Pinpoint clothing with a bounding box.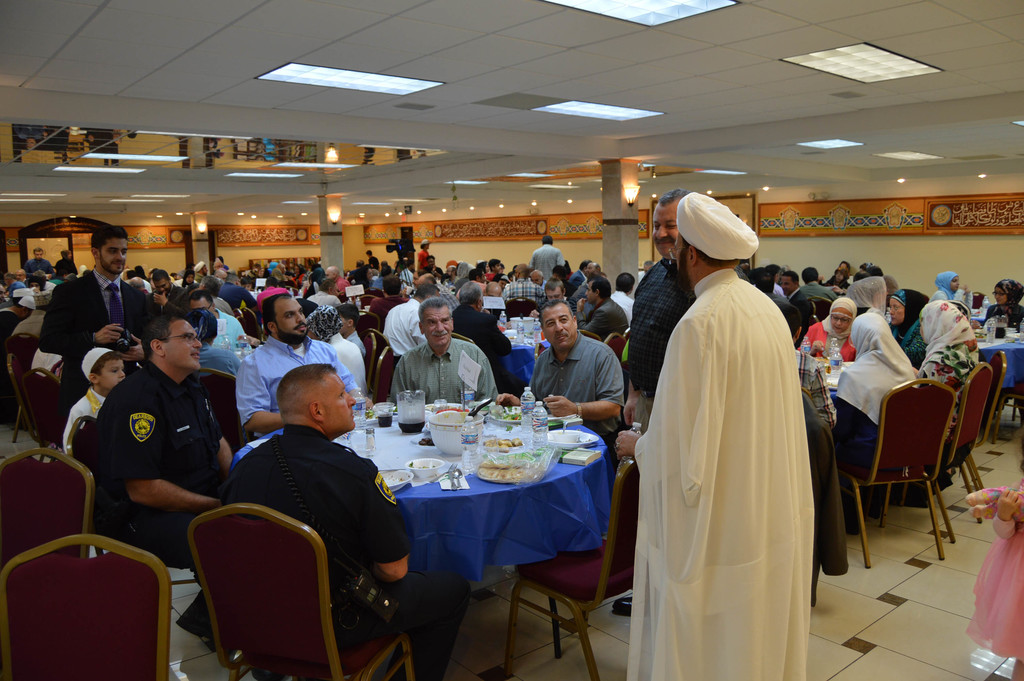
l=836, t=311, r=924, b=476.
